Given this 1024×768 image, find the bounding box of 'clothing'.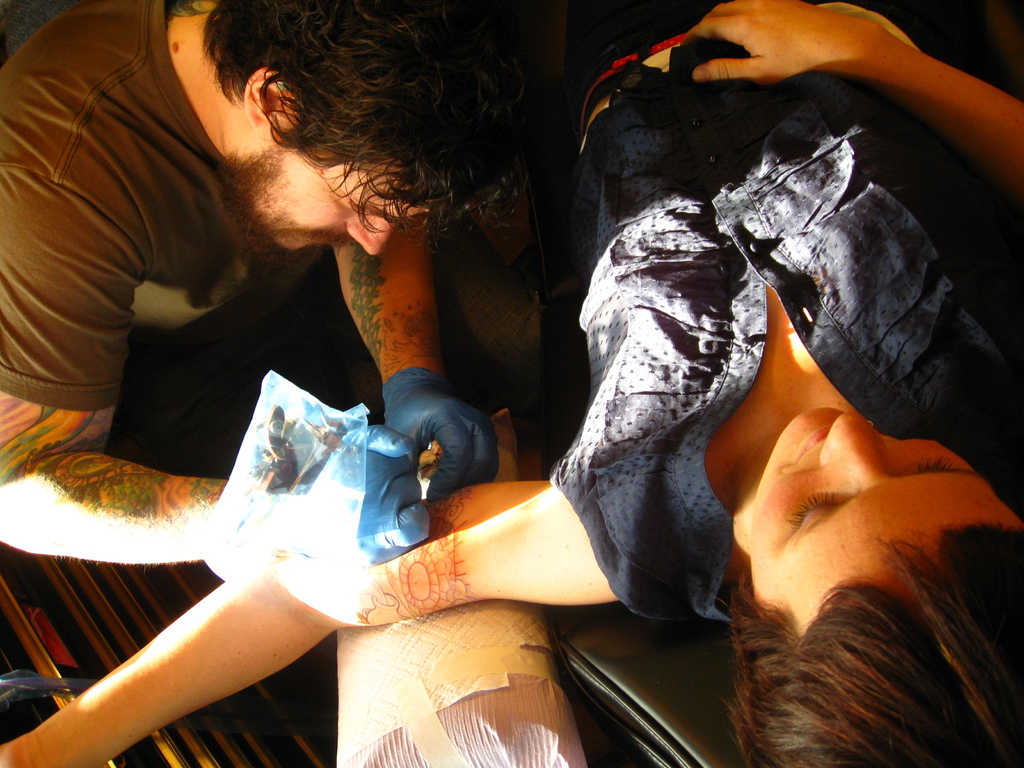
0,0,272,412.
